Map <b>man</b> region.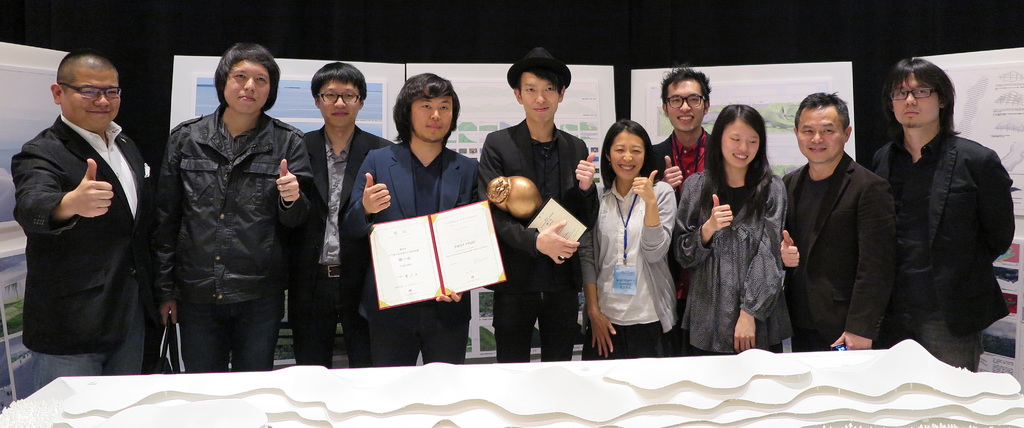
Mapped to <region>344, 72, 481, 365</region>.
